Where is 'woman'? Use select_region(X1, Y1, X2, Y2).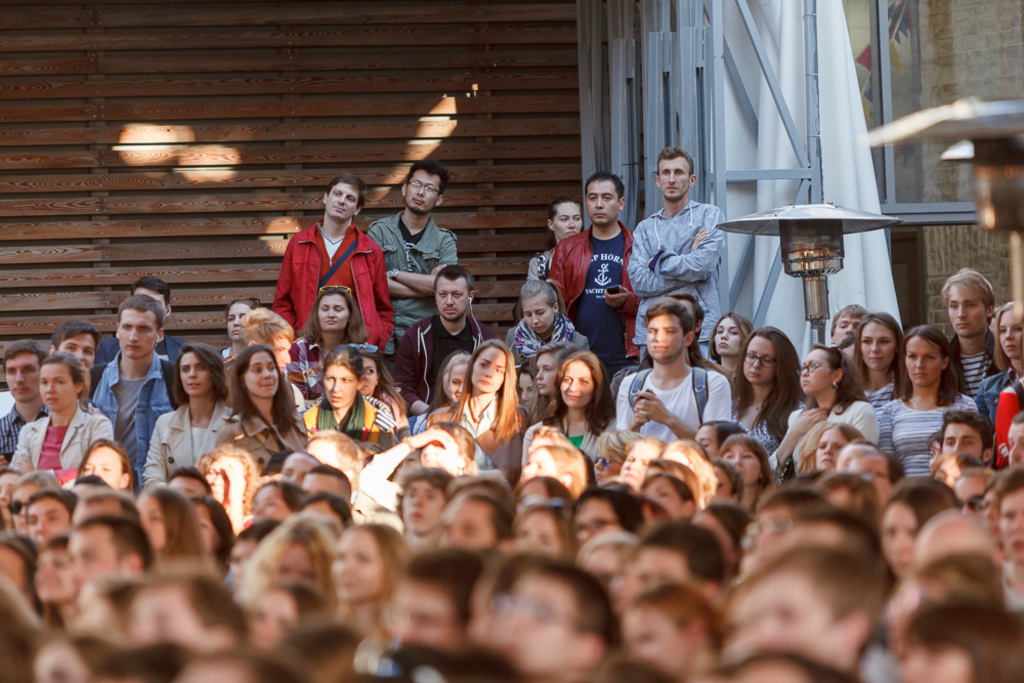
select_region(8, 472, 60, 535).
